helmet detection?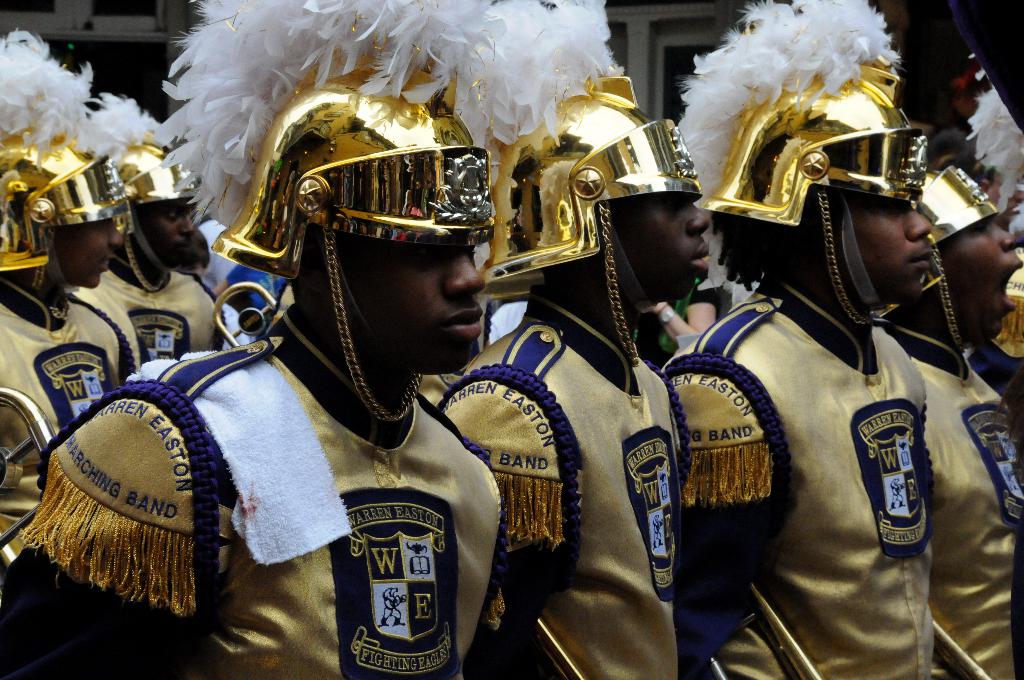
box=[127, 0, 506, 425]
